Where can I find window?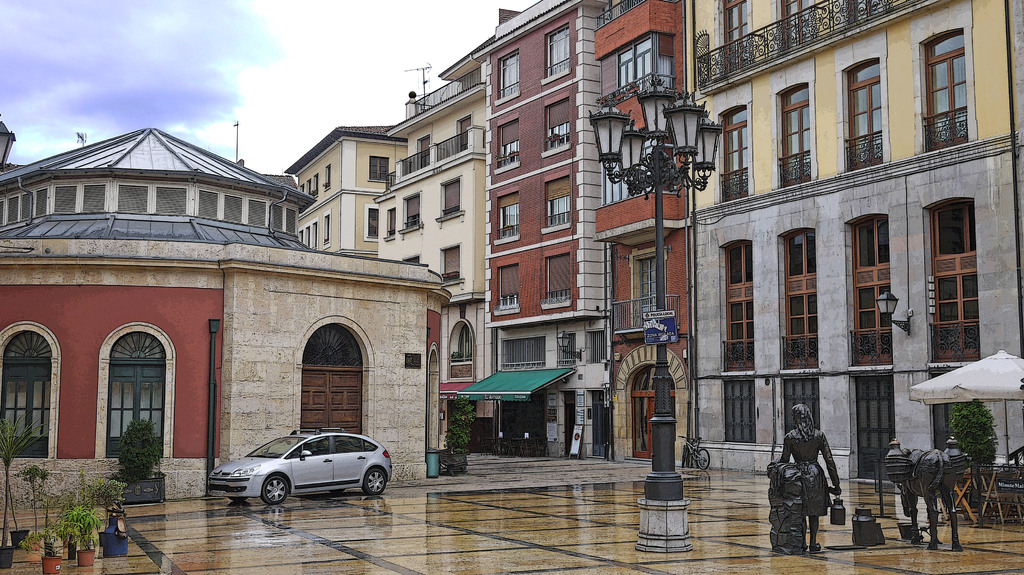
You can find it at x1=1 y1=334 x2=58 y2=356.
